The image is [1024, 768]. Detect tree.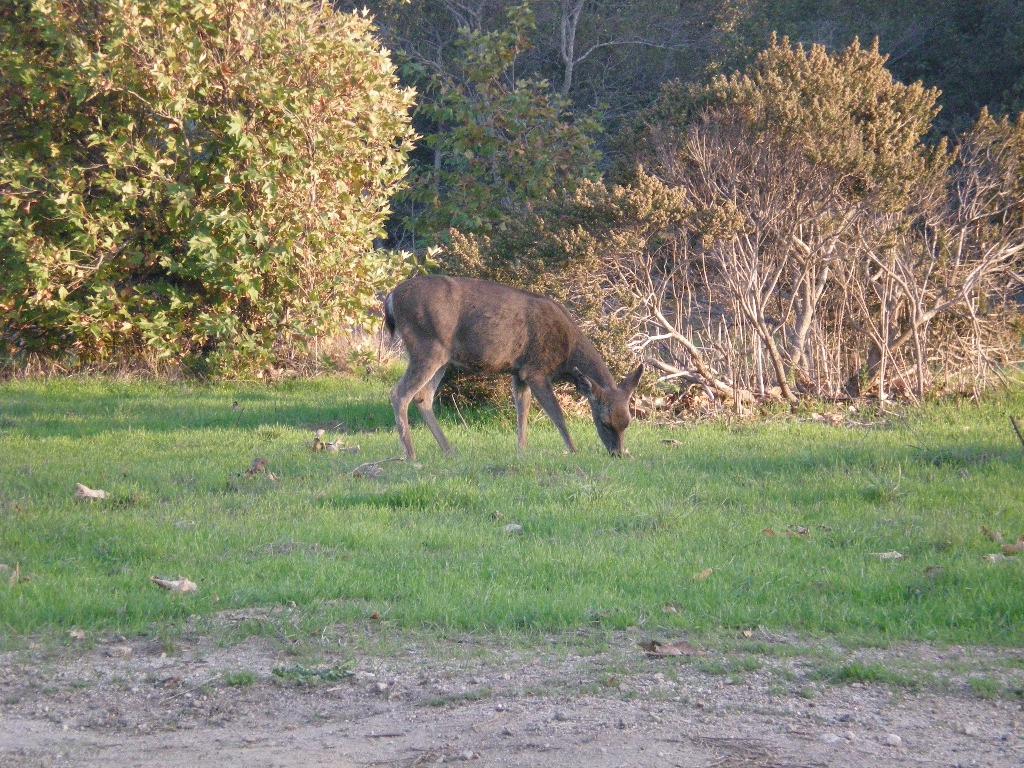
Detection: [499,35,1023,422].
